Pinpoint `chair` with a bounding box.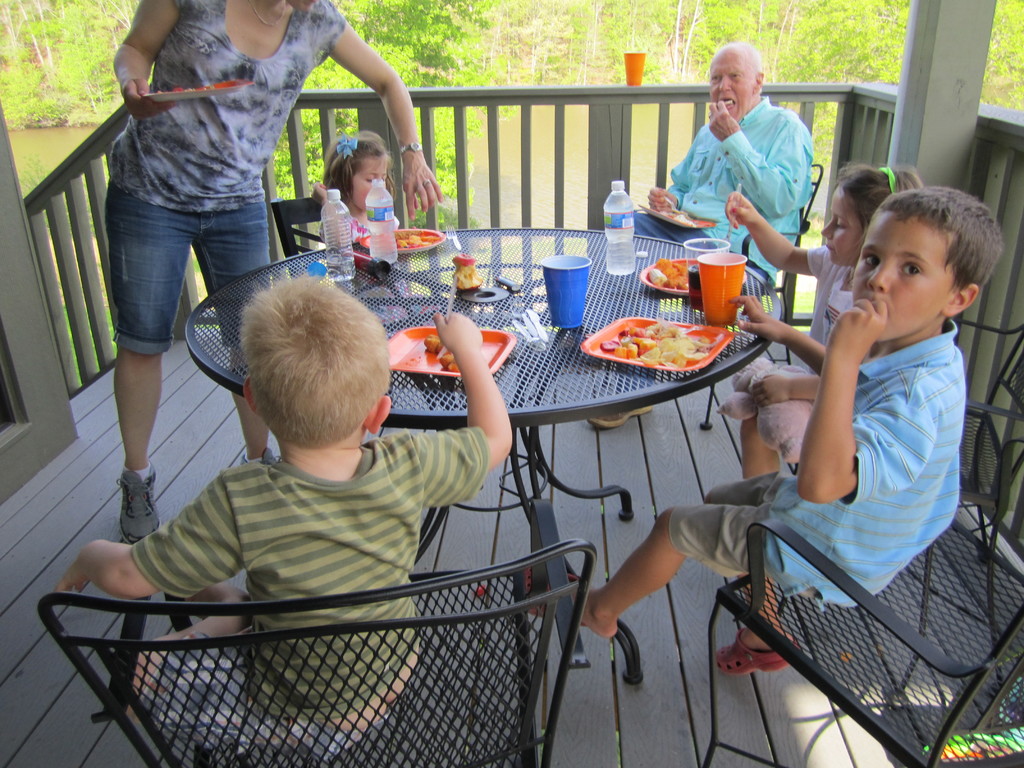
x1=271 y1=193 x2=342 y2=281.
